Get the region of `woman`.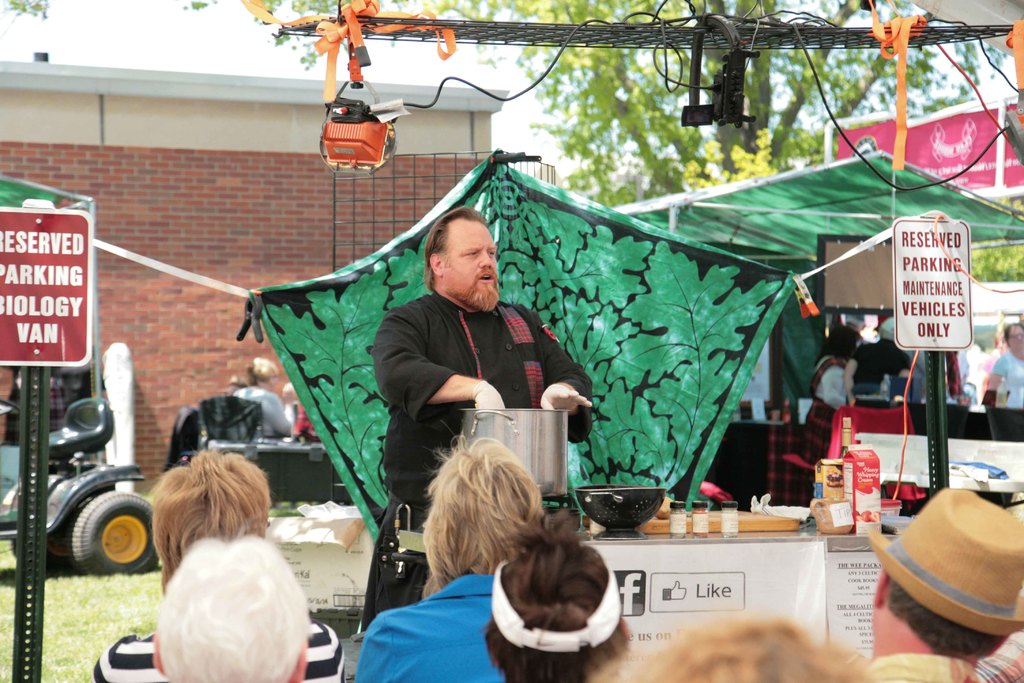
bbox(834, 310, 918, 417).
